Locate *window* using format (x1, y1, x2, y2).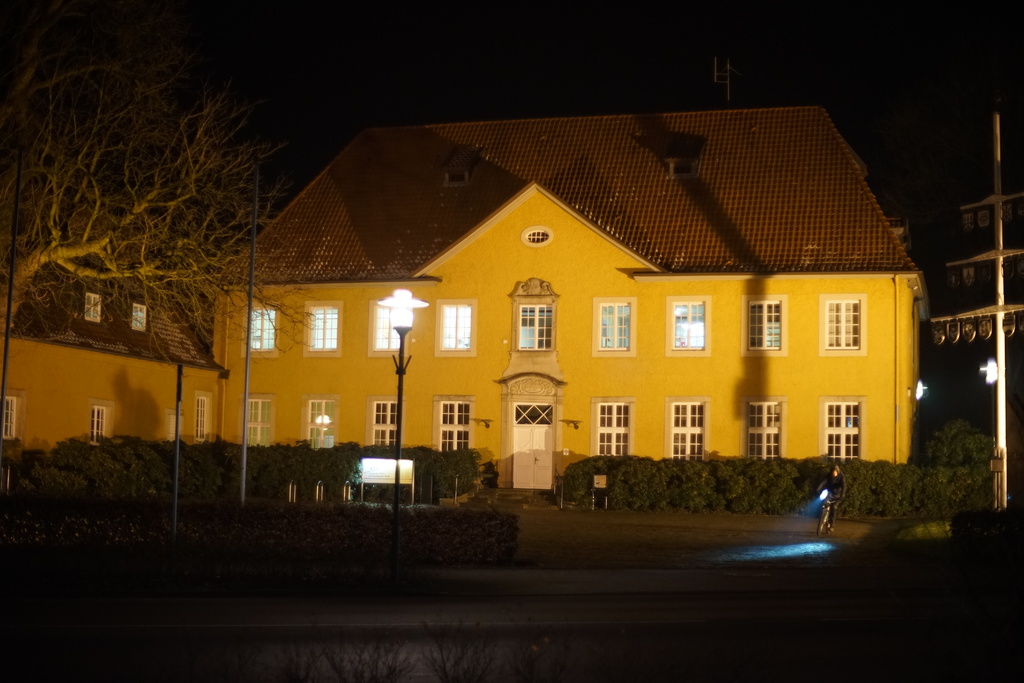
(374, 306, 403, 350).
